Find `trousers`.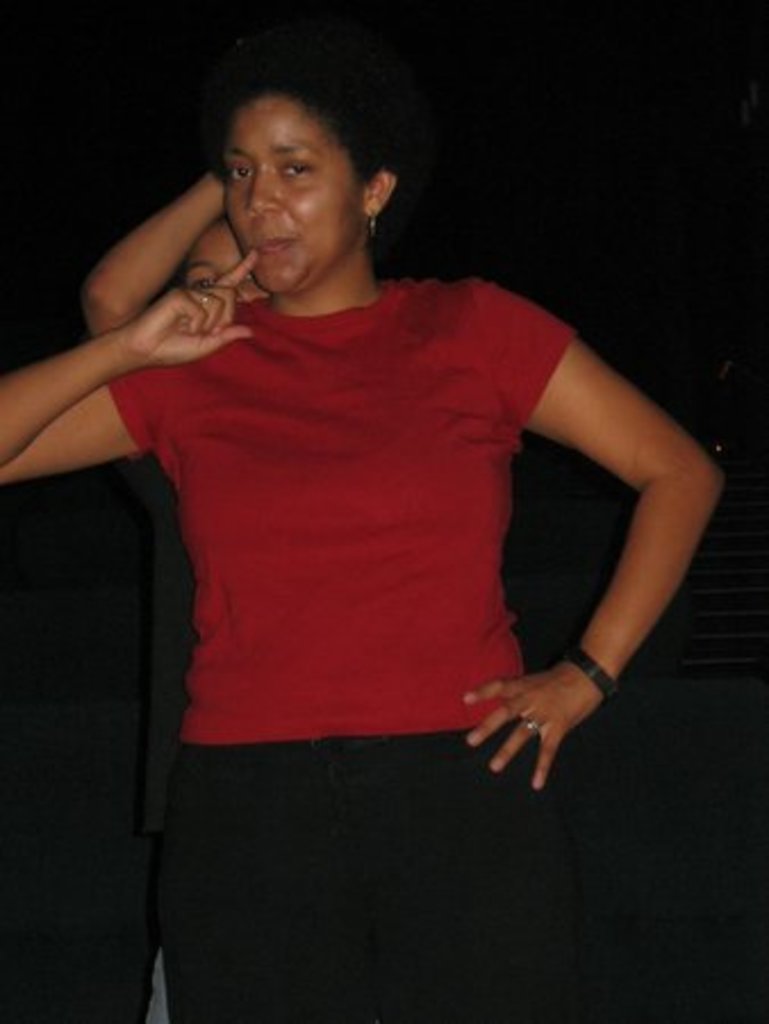
x1=150, y1=778, x2=571, y2=1022.
